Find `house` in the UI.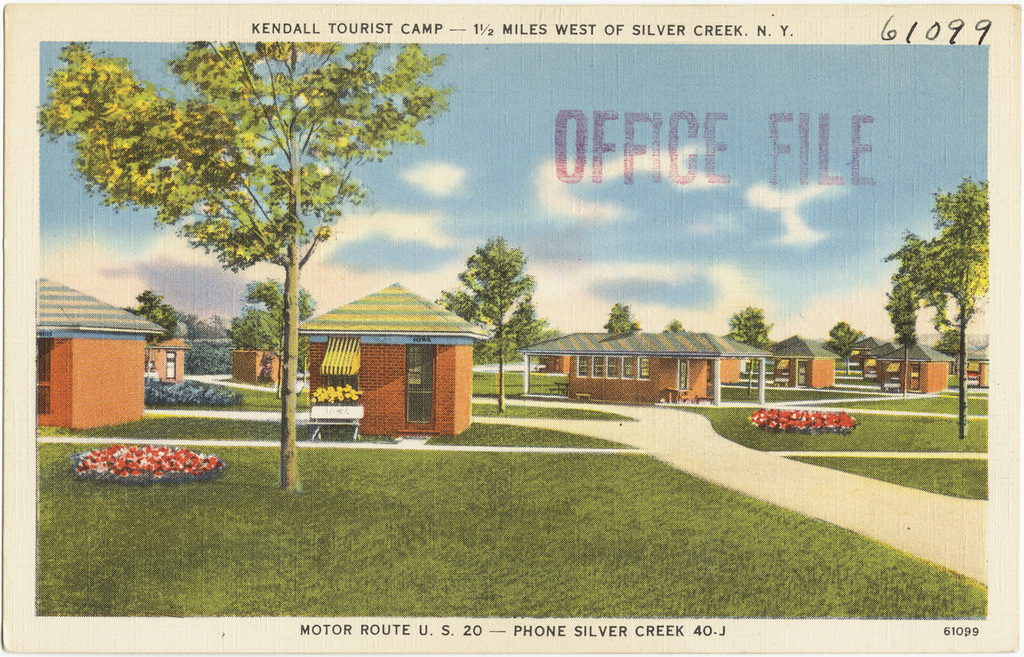
UI element at locate(34, 276, 171, 430).
